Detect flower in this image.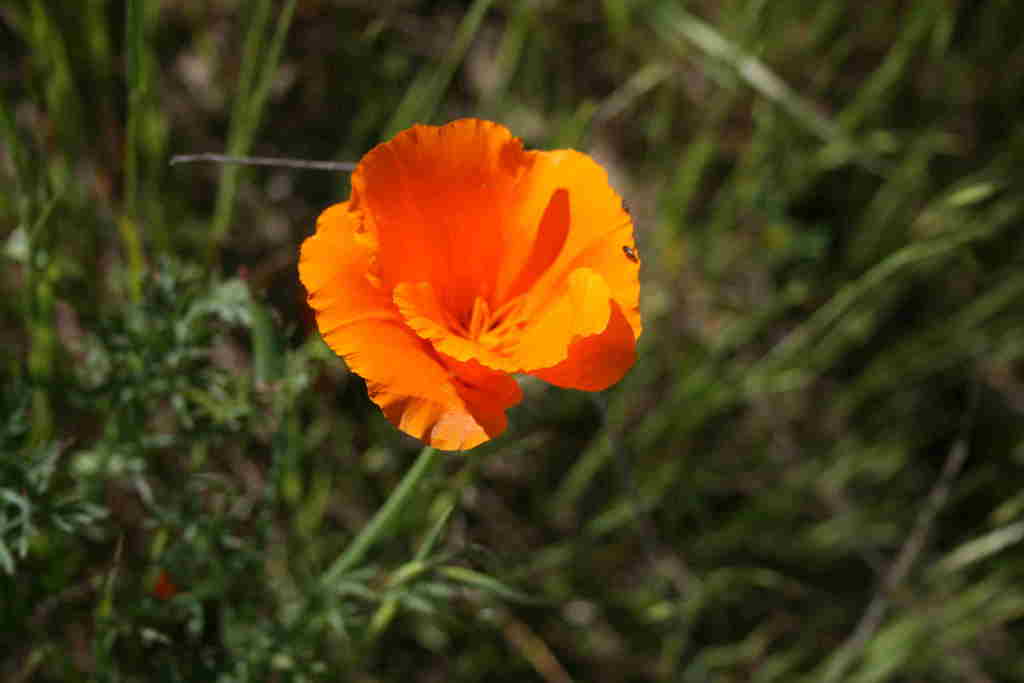
Detection: rect(295, 114, 649, 453).
